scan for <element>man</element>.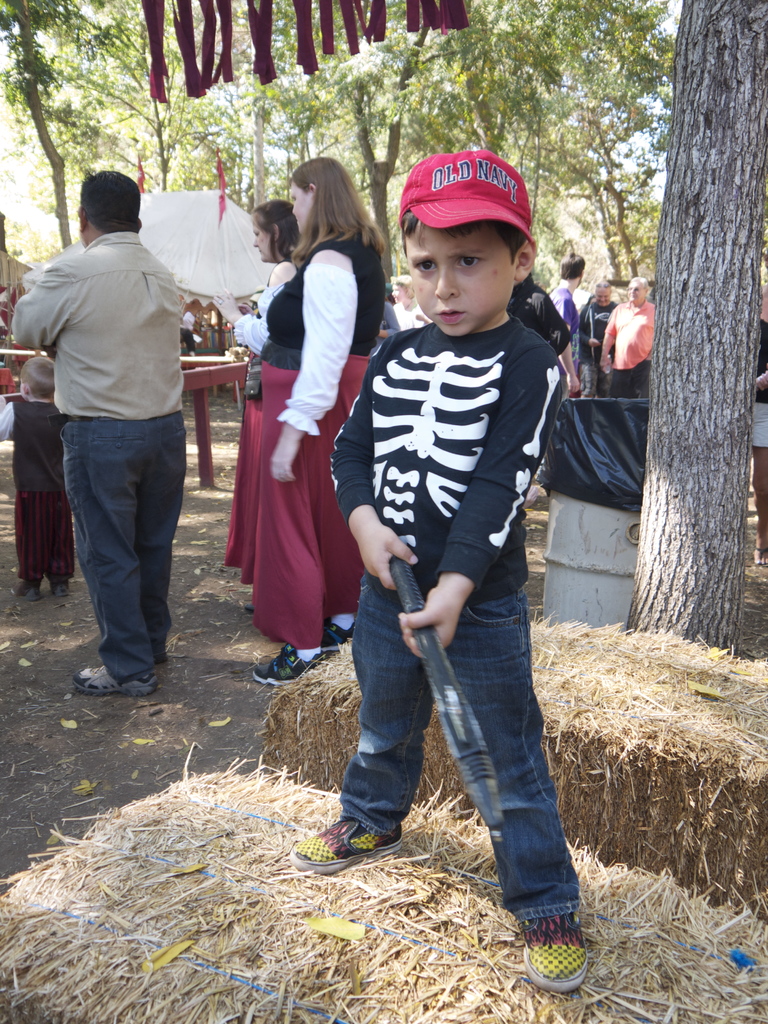
Scan result: <box>548,252,584,397</box>.
